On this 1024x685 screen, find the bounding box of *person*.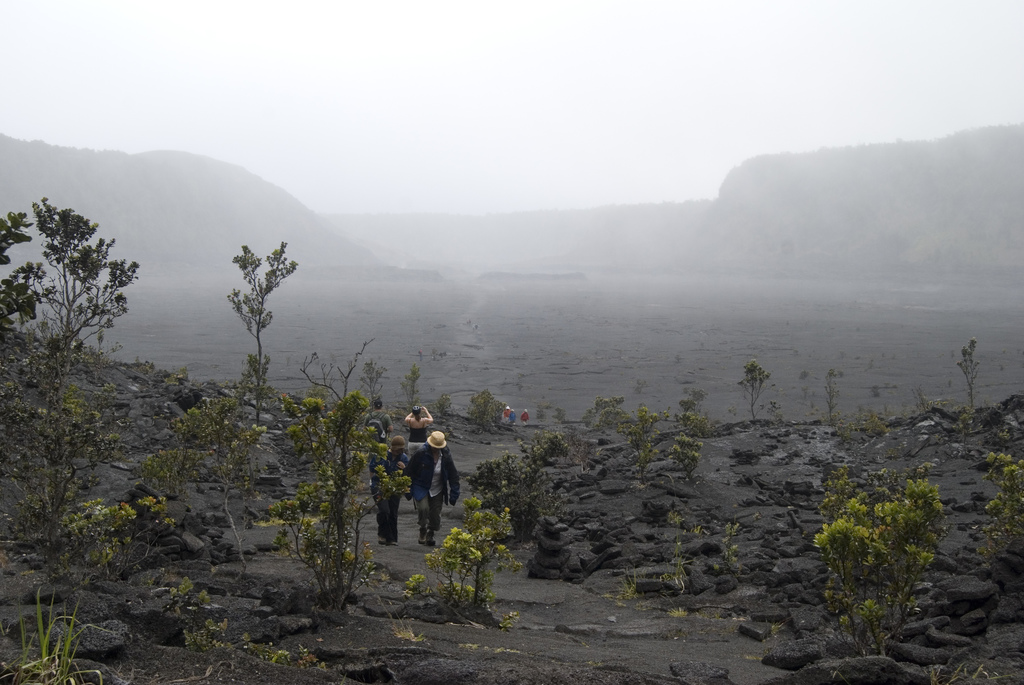
Bounding box: region(362, 405, 394, 462).
